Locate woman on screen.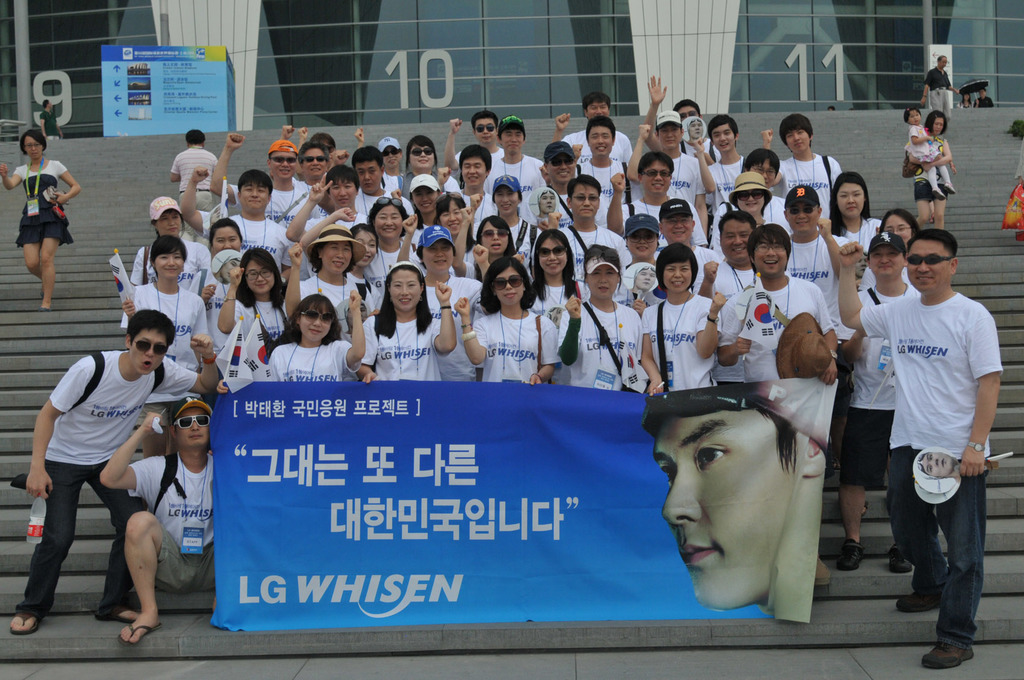
On screen at box(620, 211, 681, 288).
